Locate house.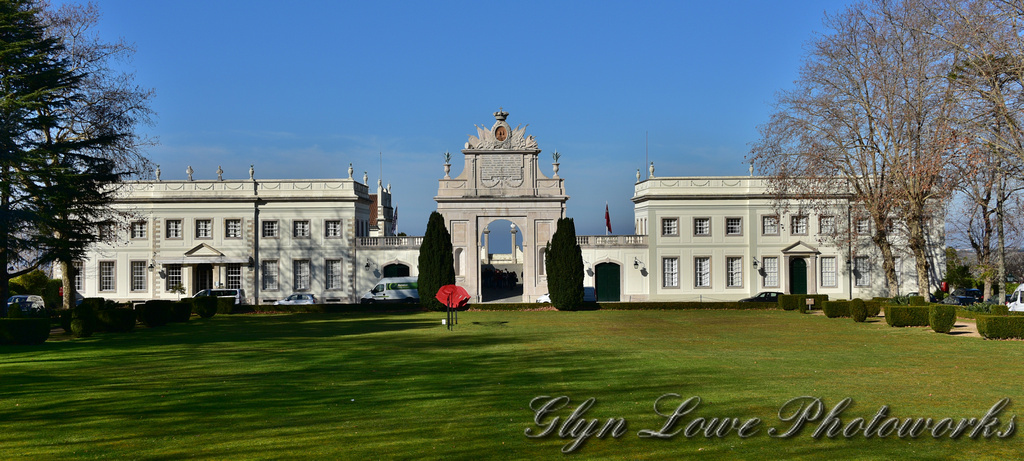
Bounding box: pyautogui.locateOnScreen(643, 175, 954, 318).
